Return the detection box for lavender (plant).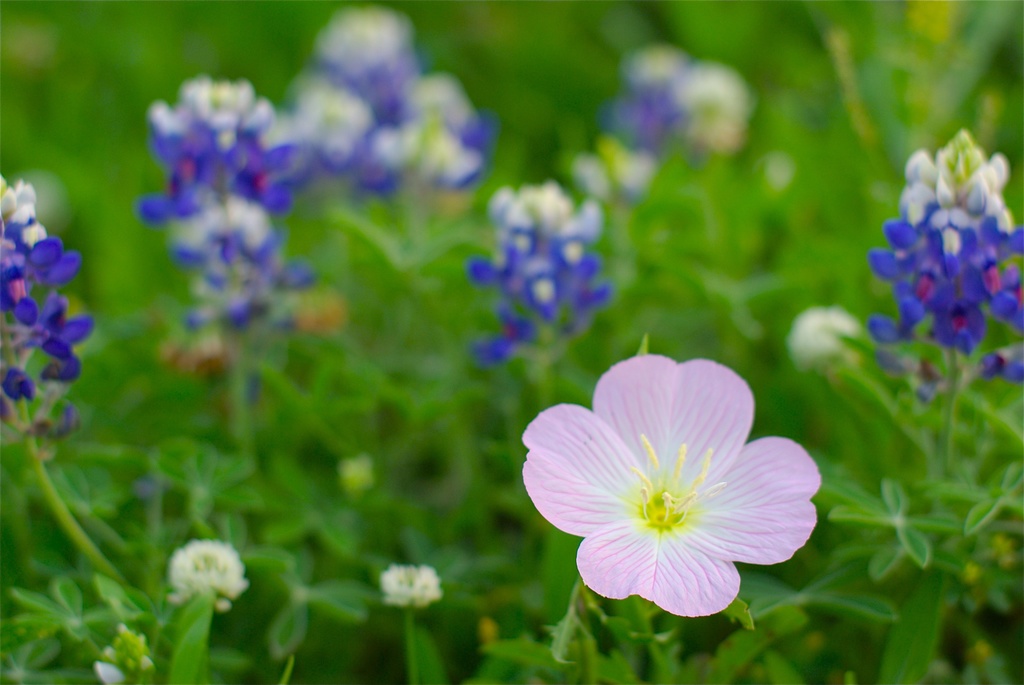
x1=148 y1=68 x2=310 y2=344.
